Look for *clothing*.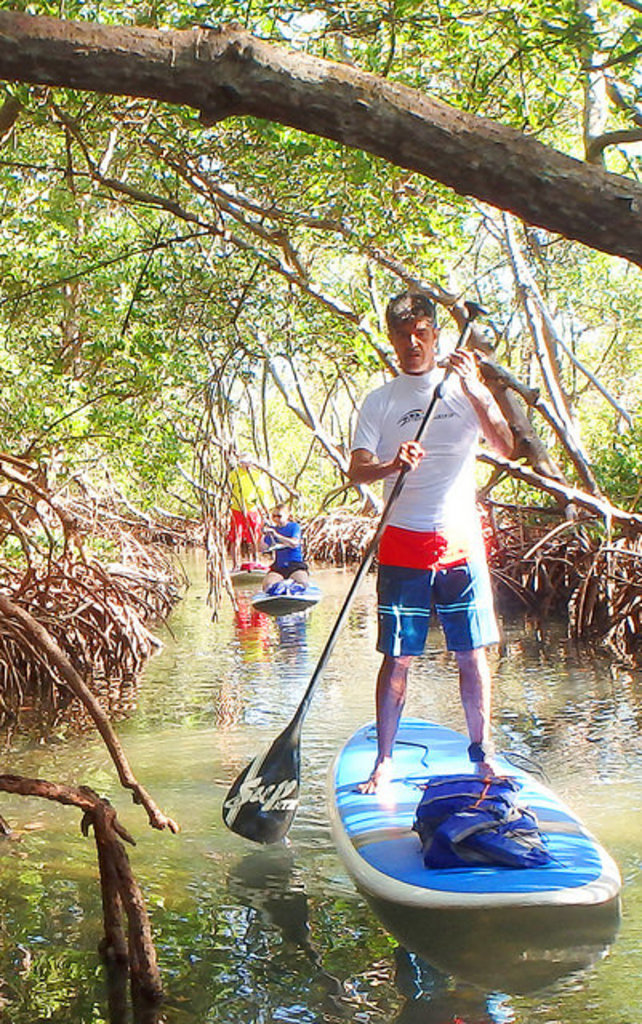
Found: 359:285:512:741.
